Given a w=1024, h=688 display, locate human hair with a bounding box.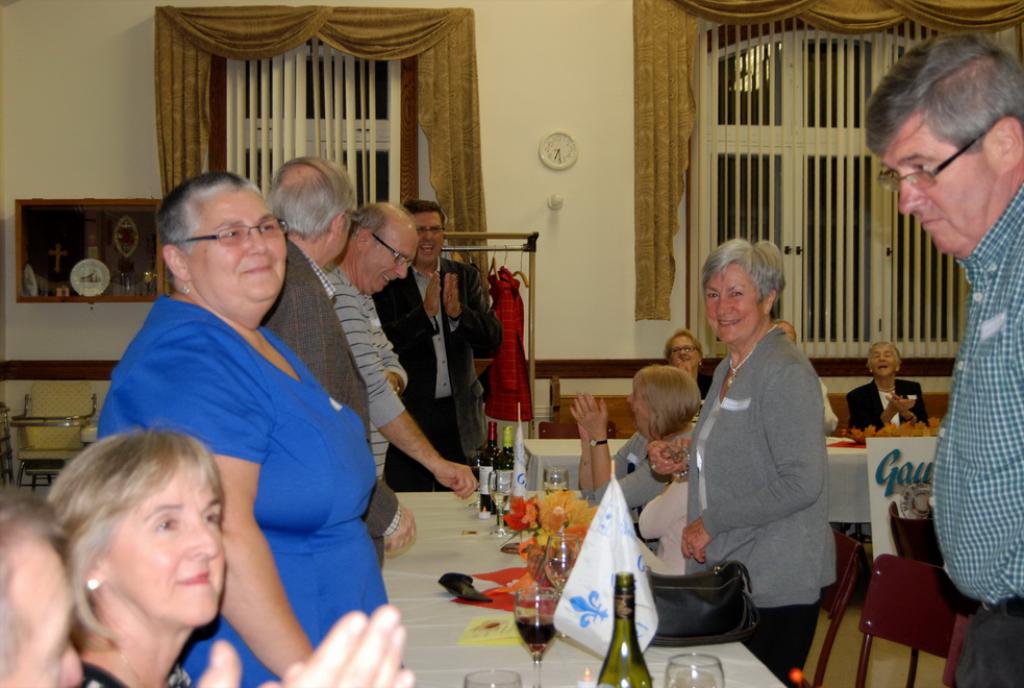
Located: [861,335,900,361].
